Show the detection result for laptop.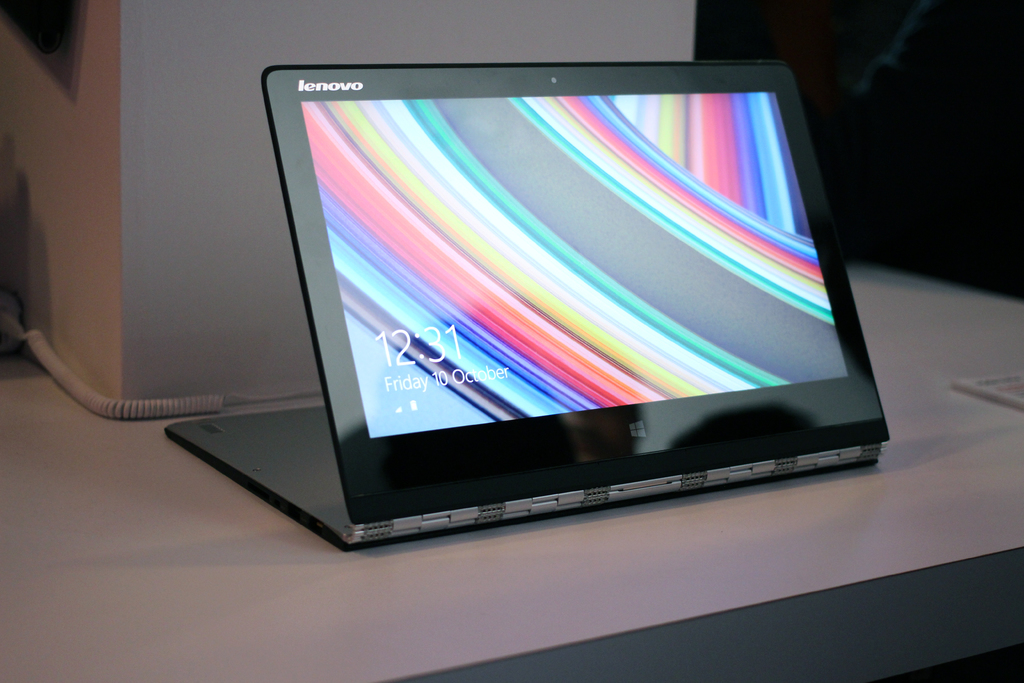
[165,58,890,543].
